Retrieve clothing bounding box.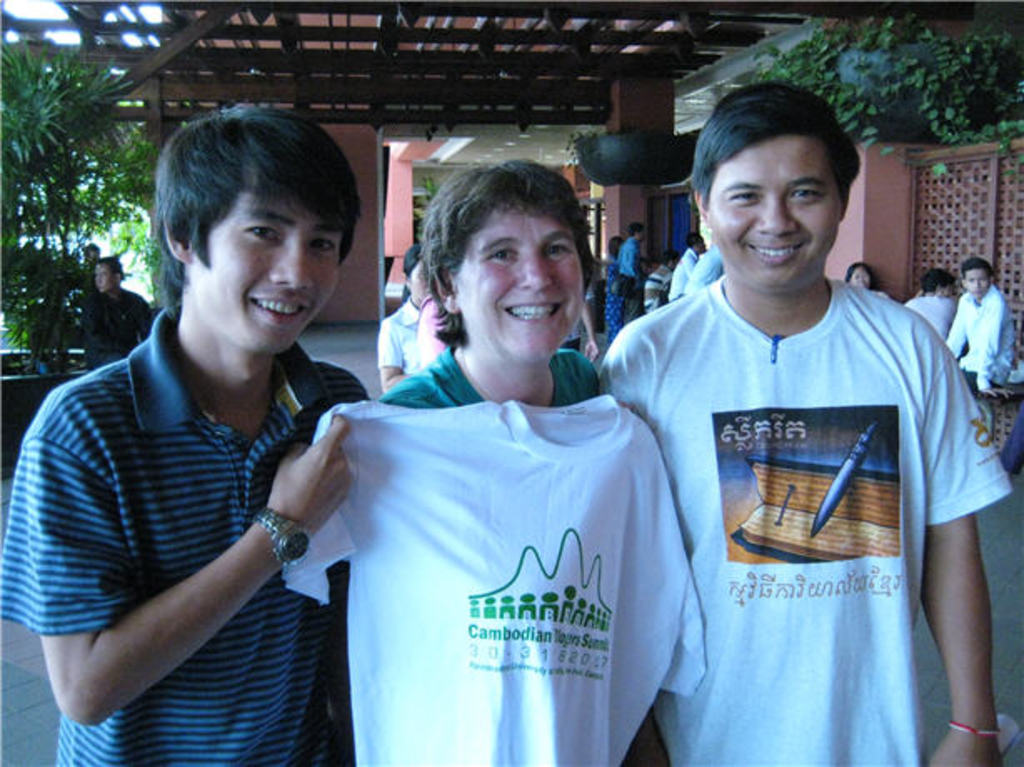
Bounding box: select_region(665, 243, 707, 303).
